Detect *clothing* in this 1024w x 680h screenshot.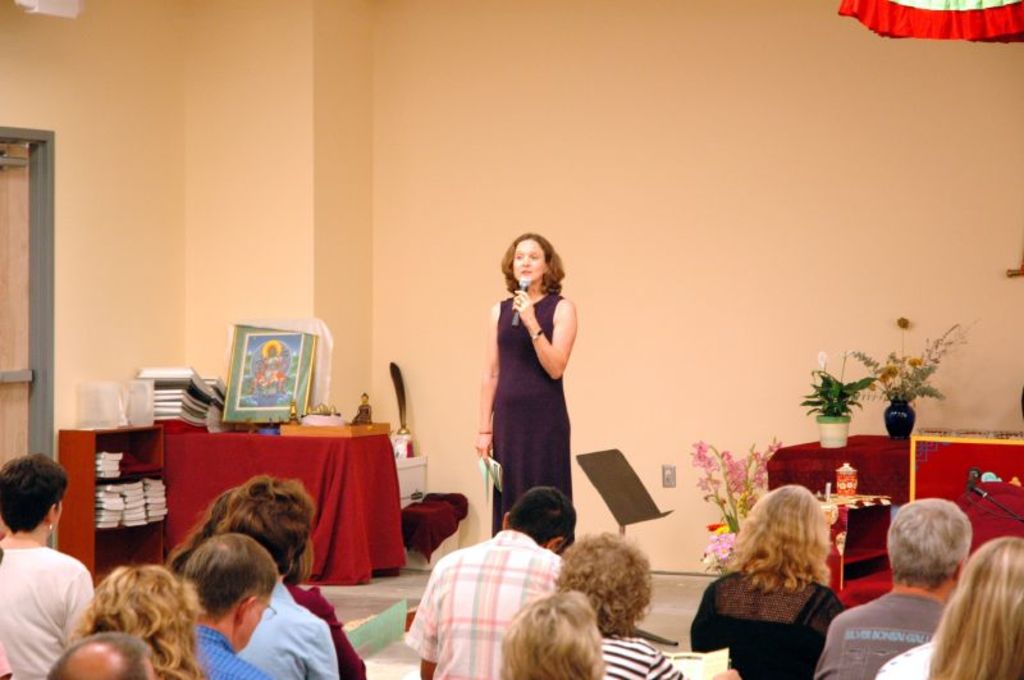
Detection: (x1=0, y1=548, x2=95, y2=679).
